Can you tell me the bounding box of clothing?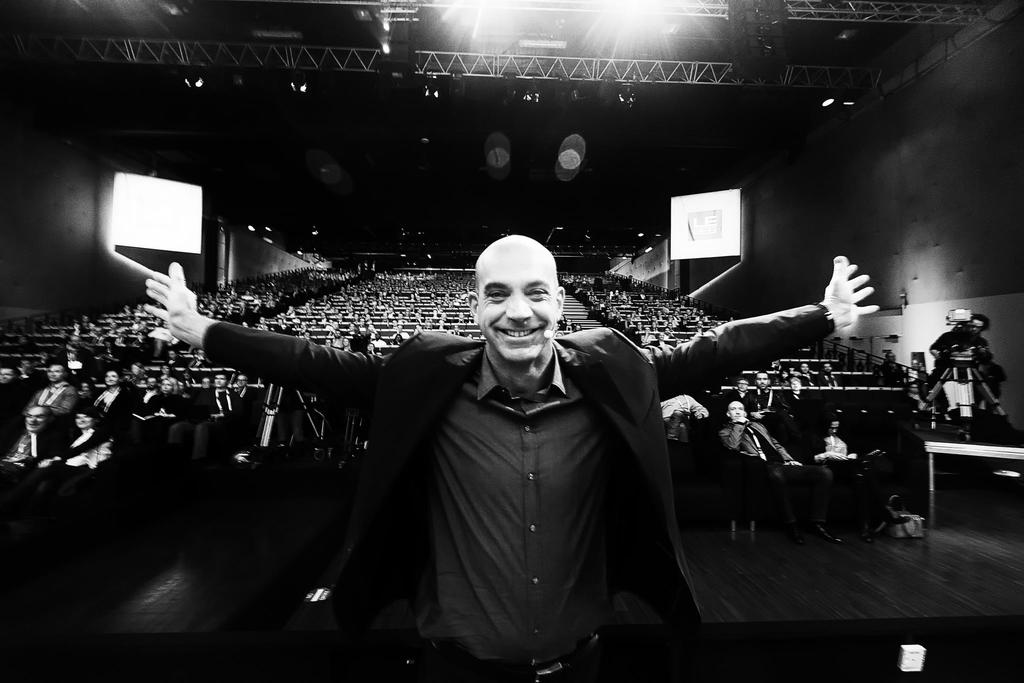
[740,386,795,435].
